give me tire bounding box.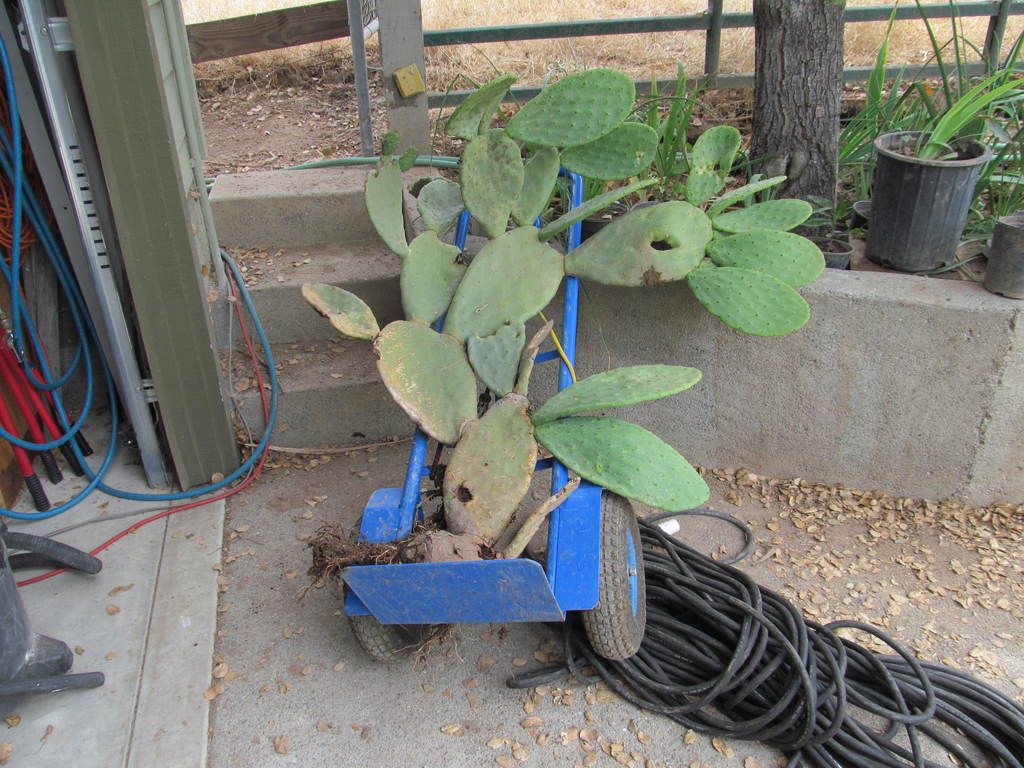
(579, 492, 646, 664).
